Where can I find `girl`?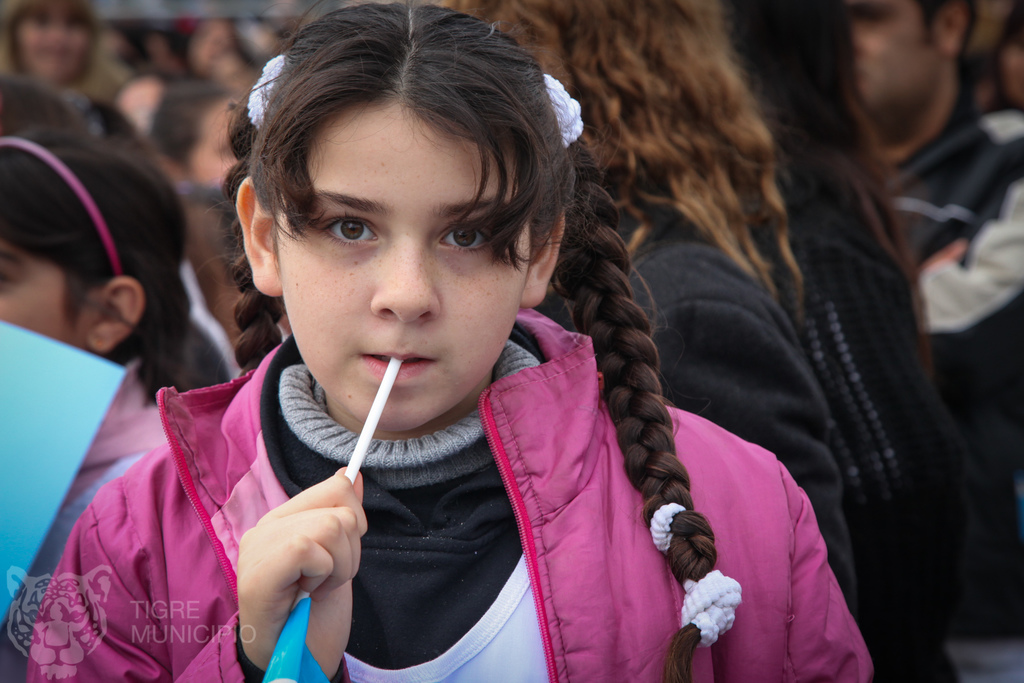
You can find it at crop(24, 6, 876, 682).
